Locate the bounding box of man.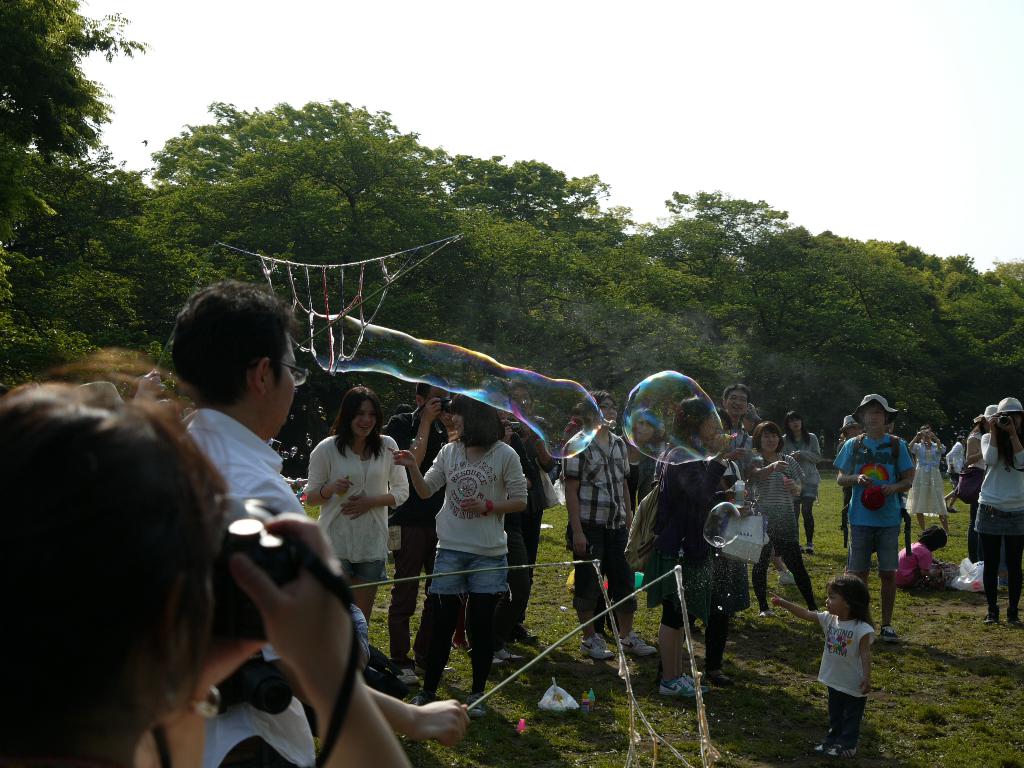
Bounding box: (left=833, top=392, right=916, bottom=639).
